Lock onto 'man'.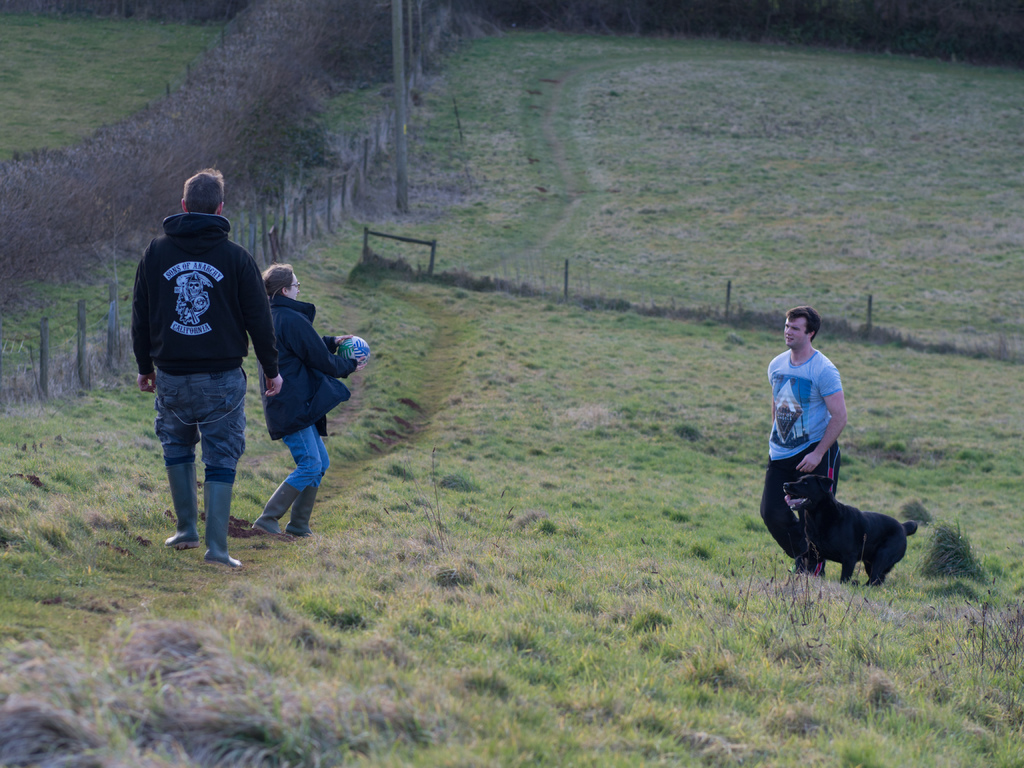
Locked: 763:308:851:569.
